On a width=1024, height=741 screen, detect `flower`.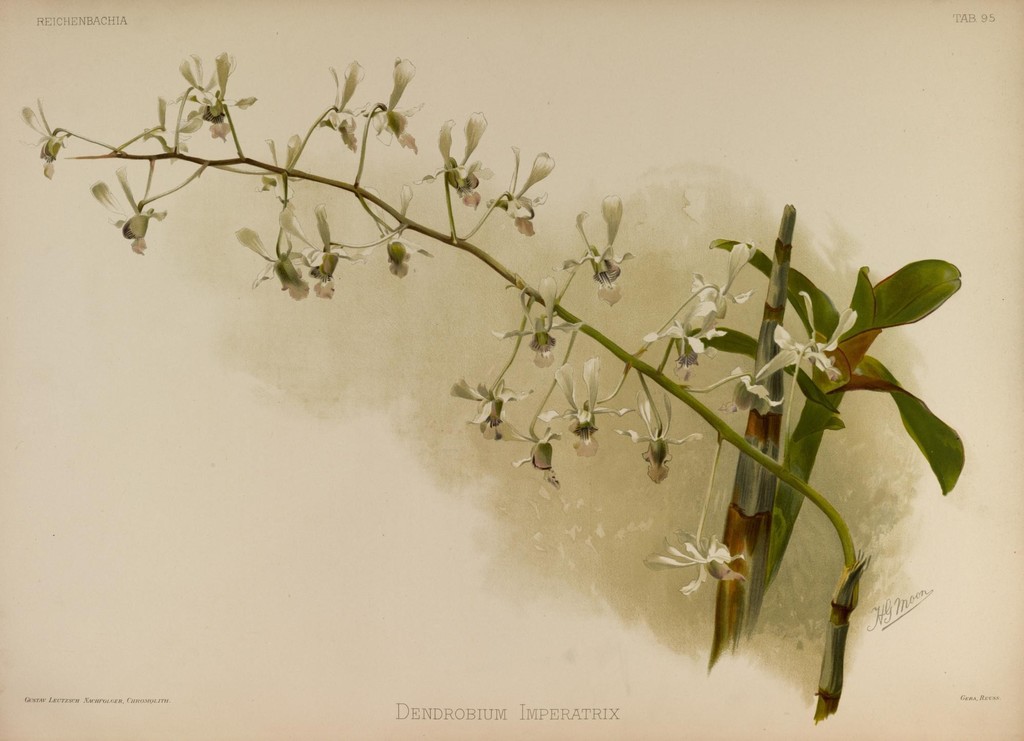
451:377:536:442.
